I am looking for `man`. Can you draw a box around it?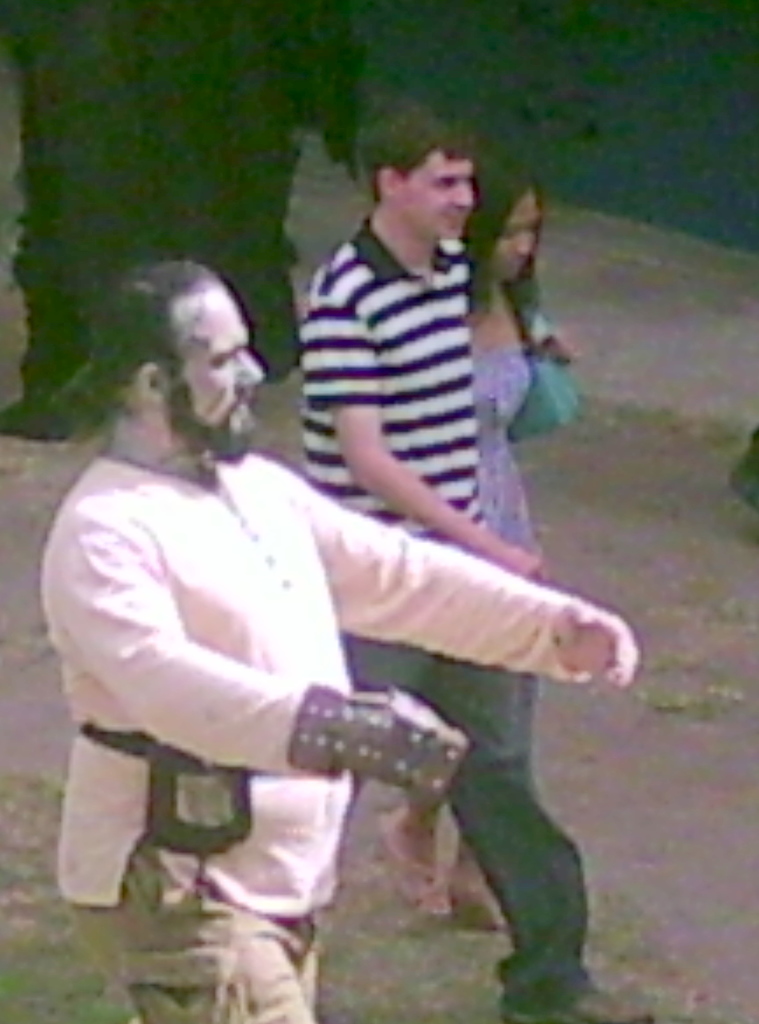
Sure, the bounding box is bbox=[38, 259, 463, 958].
